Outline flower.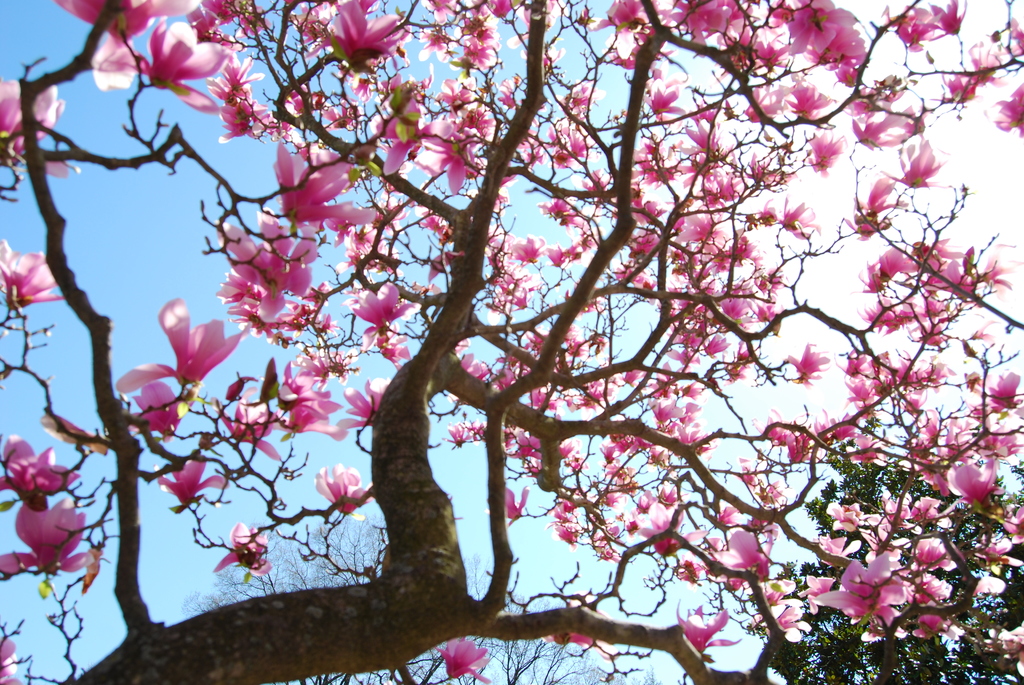
Outline: {"left": 376, "top": 336, "right": 421, "bottom": 366}.
